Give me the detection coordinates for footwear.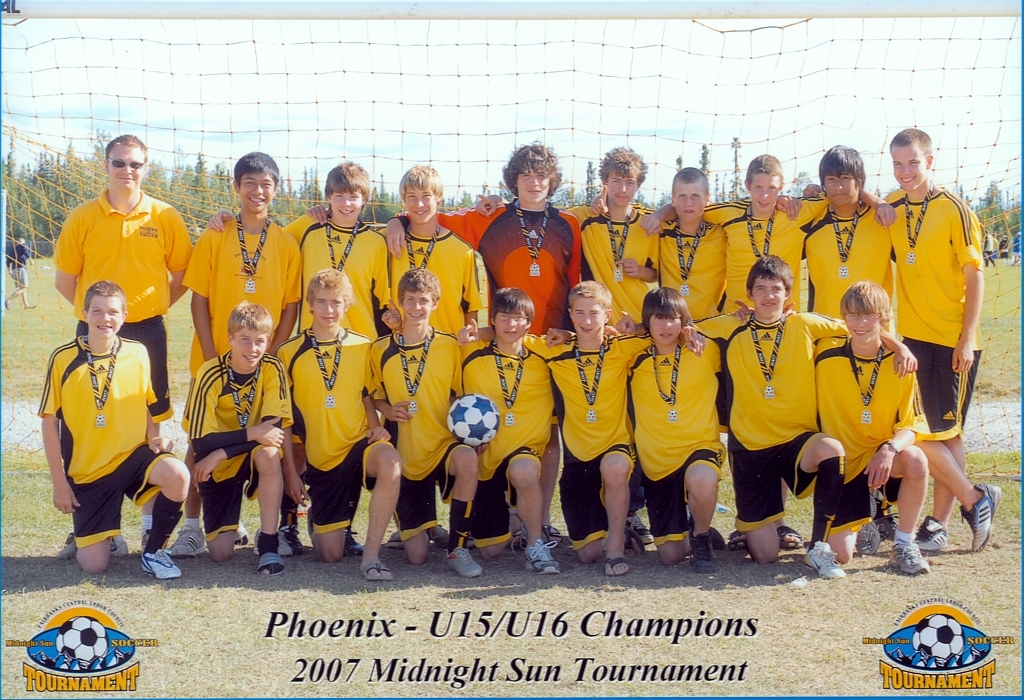
bbox(688, 532, 715, 578).
